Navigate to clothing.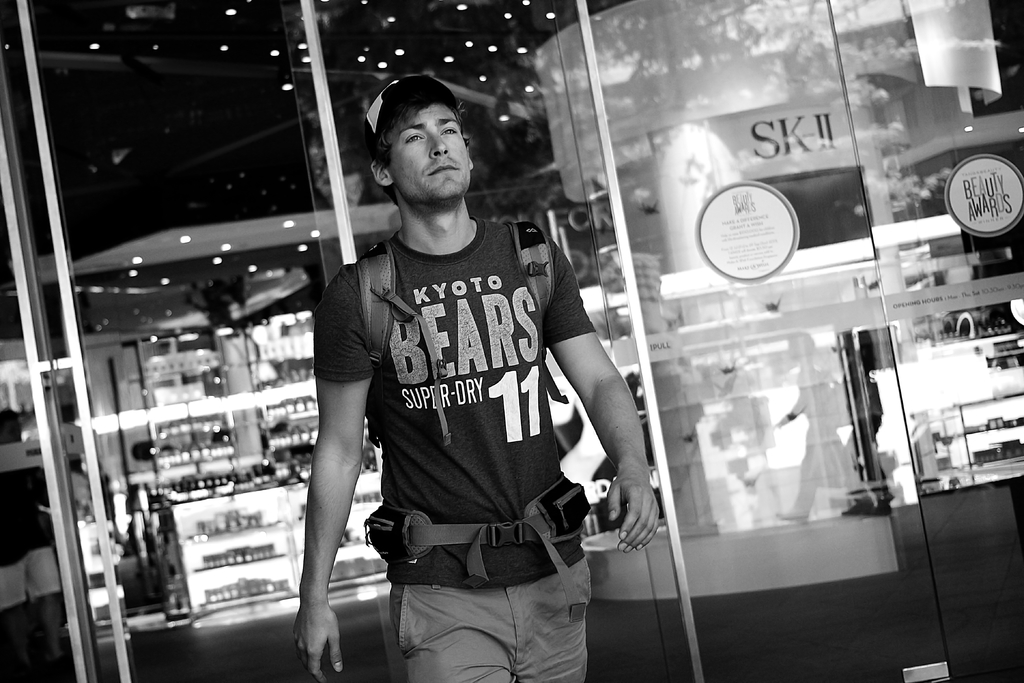
Navigation target: Rect(322, 163, 600, 661).
